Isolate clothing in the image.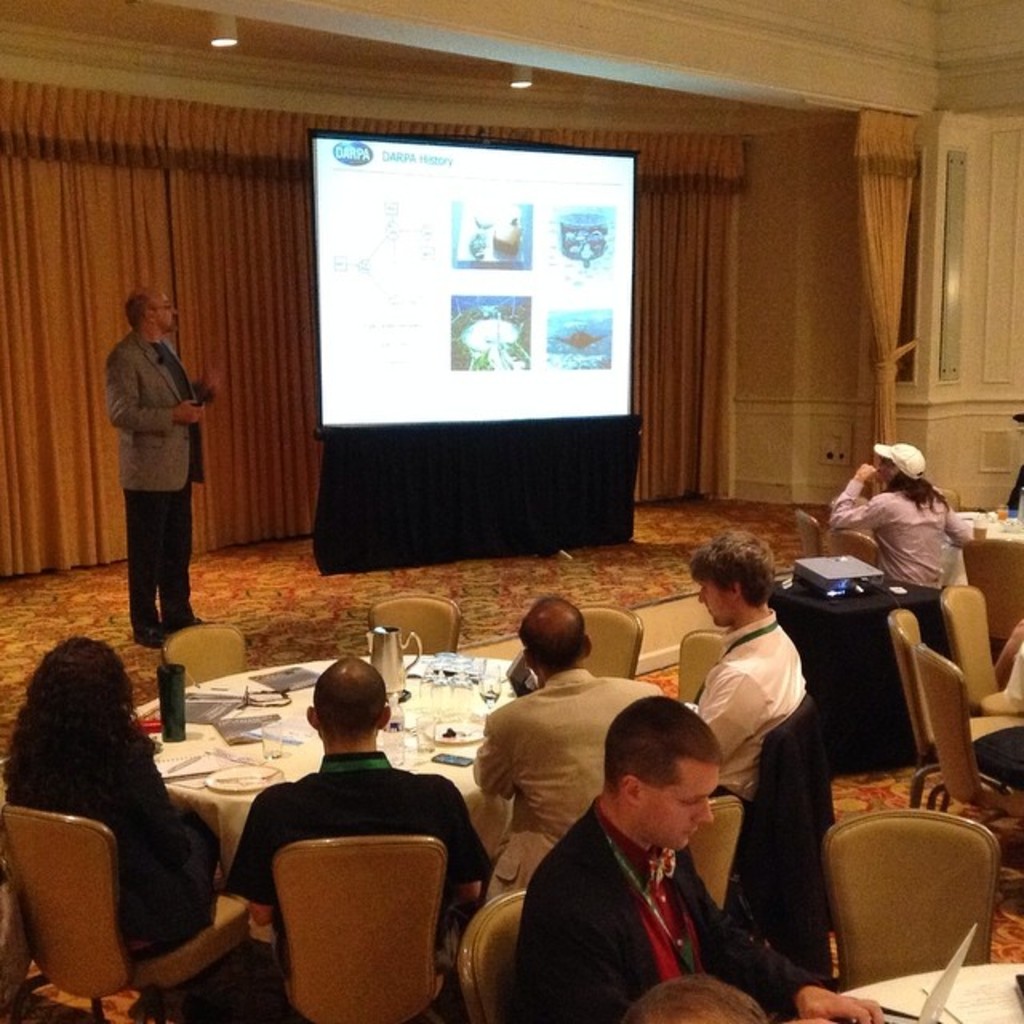
Isolated region: Rect(510, 795, 829, 1022).
